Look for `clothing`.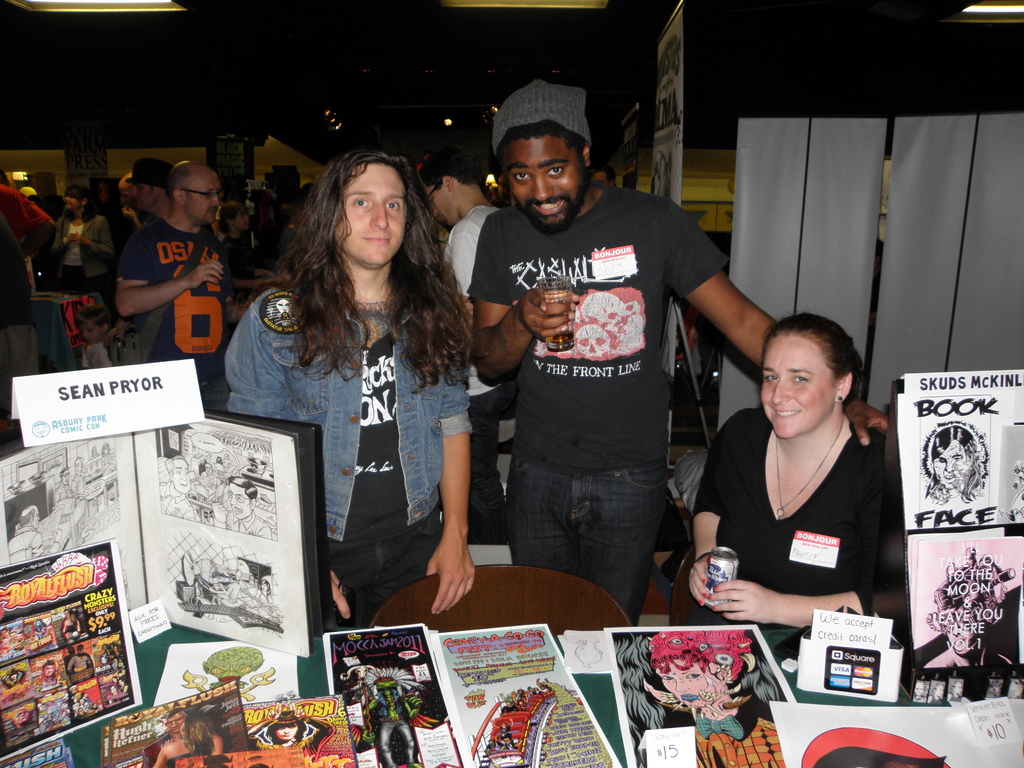
Found: (223, 287, 468, 625).
